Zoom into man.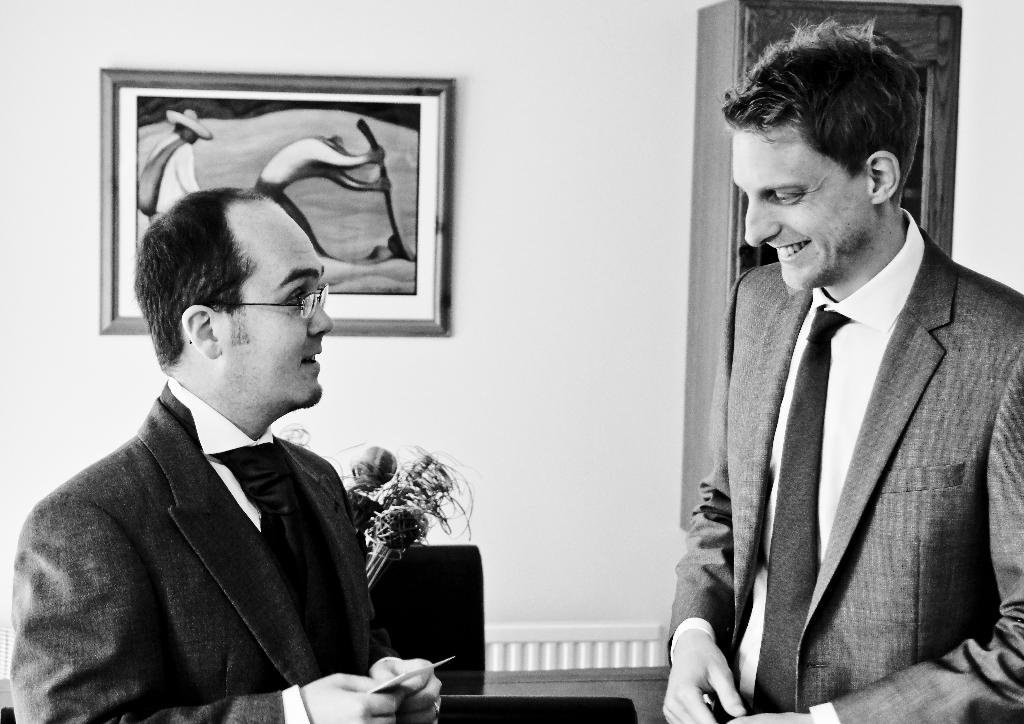
Zoom target: x1=255, y1=129, x2=396, y2=254.
